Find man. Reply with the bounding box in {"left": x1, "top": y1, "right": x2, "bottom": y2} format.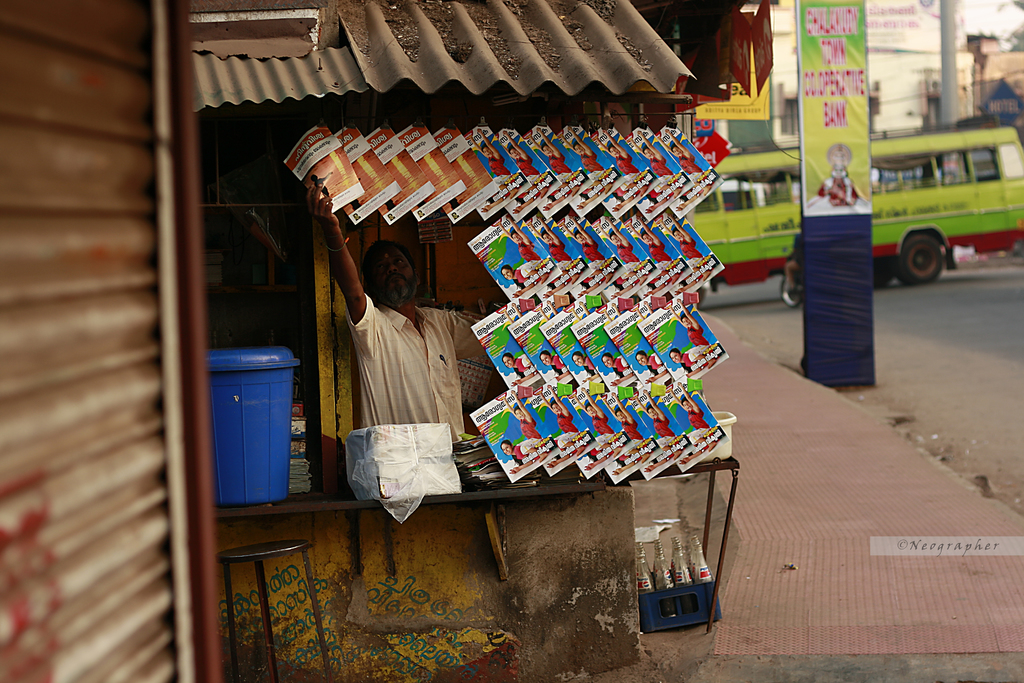
{"left": 660, "top": 218, "right": 706, "bottom": 270}.
